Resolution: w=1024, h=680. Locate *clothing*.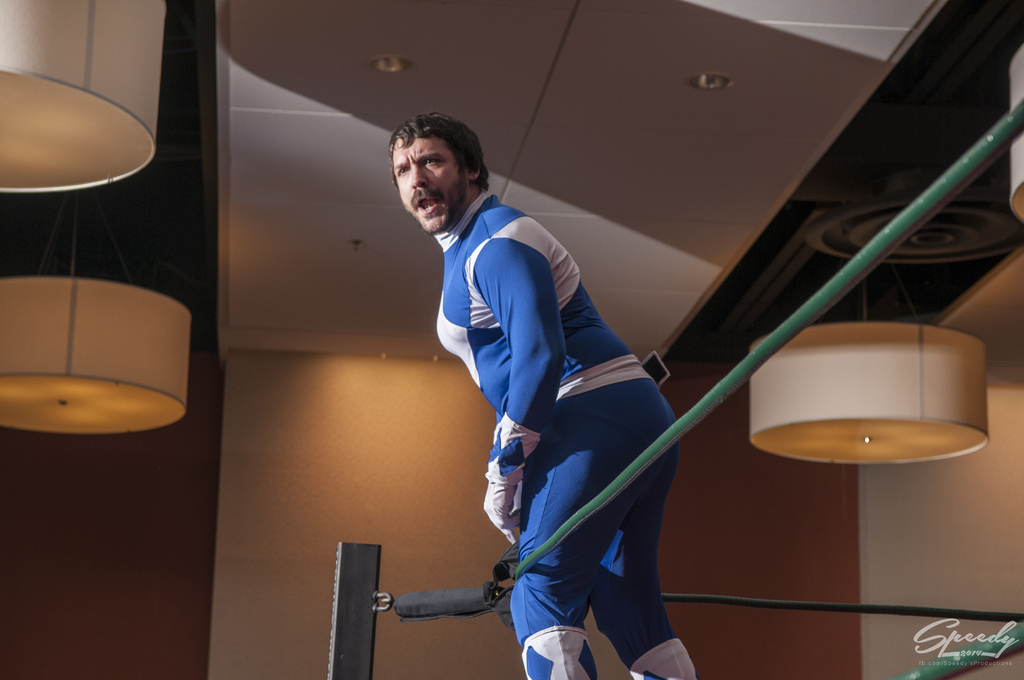
(449,181,705,640).
